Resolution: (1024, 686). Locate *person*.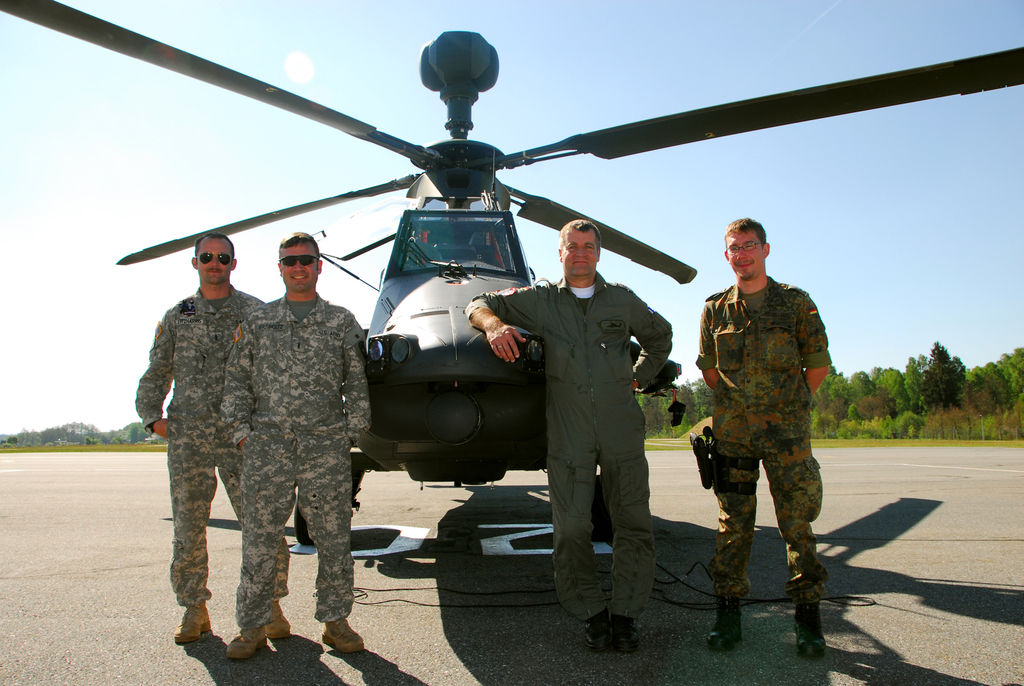
<bbox>223, 223, 376, 659</bbox>.
